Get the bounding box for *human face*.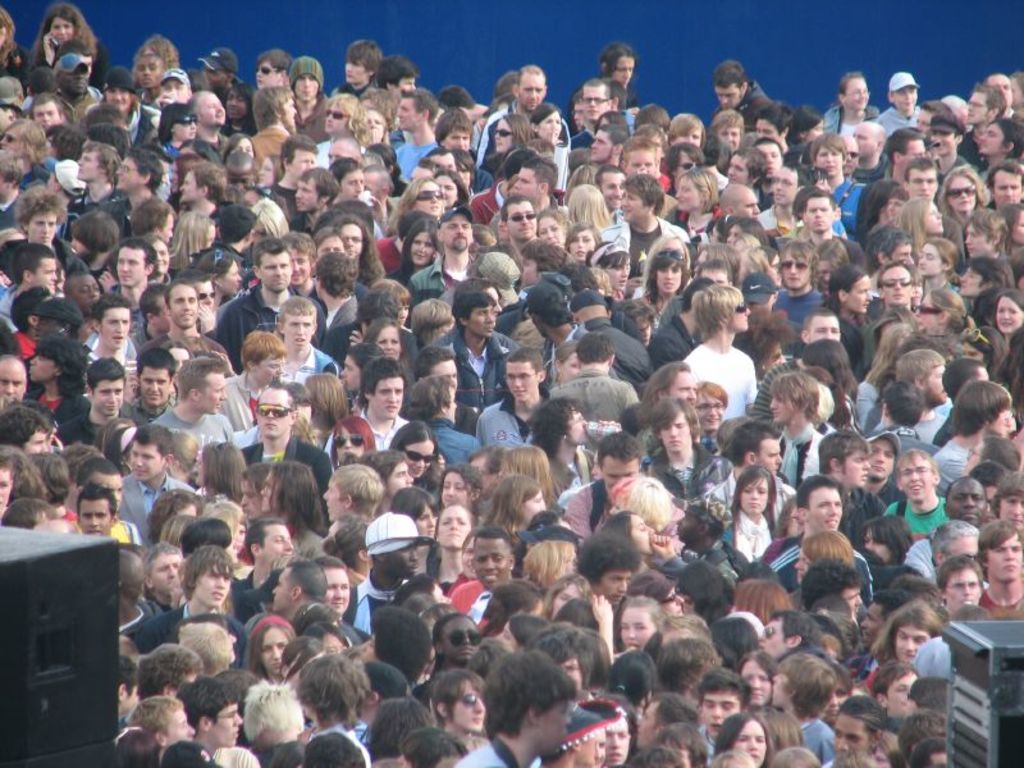
pyautogui.locateOnScreen(317, 232, 342, 260).
